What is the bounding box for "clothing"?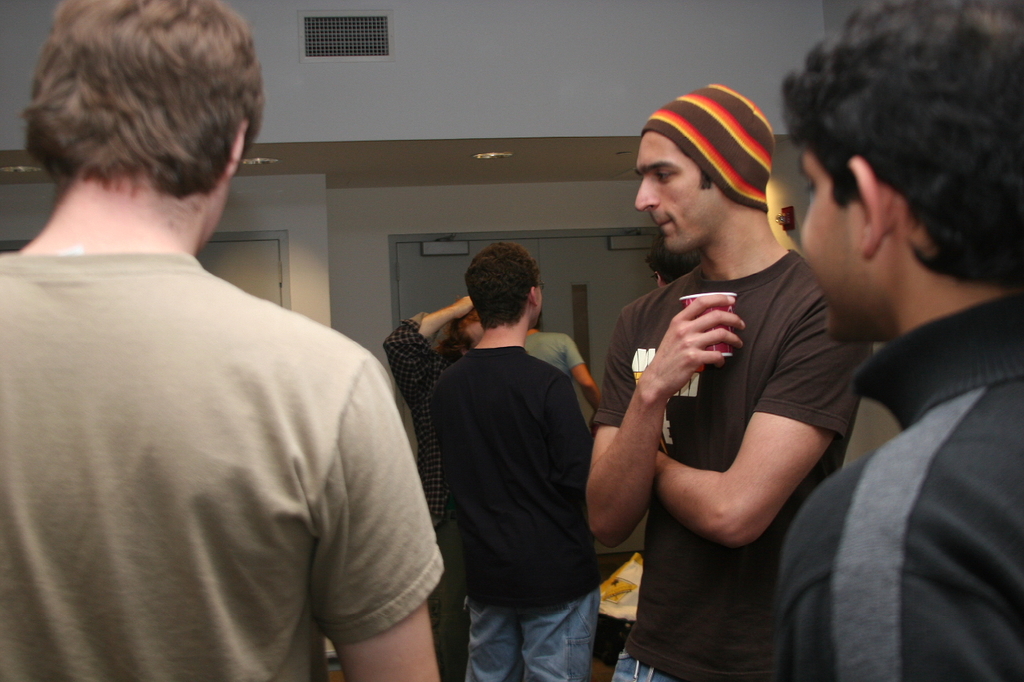
select_region(385, 333, 466, 680).
